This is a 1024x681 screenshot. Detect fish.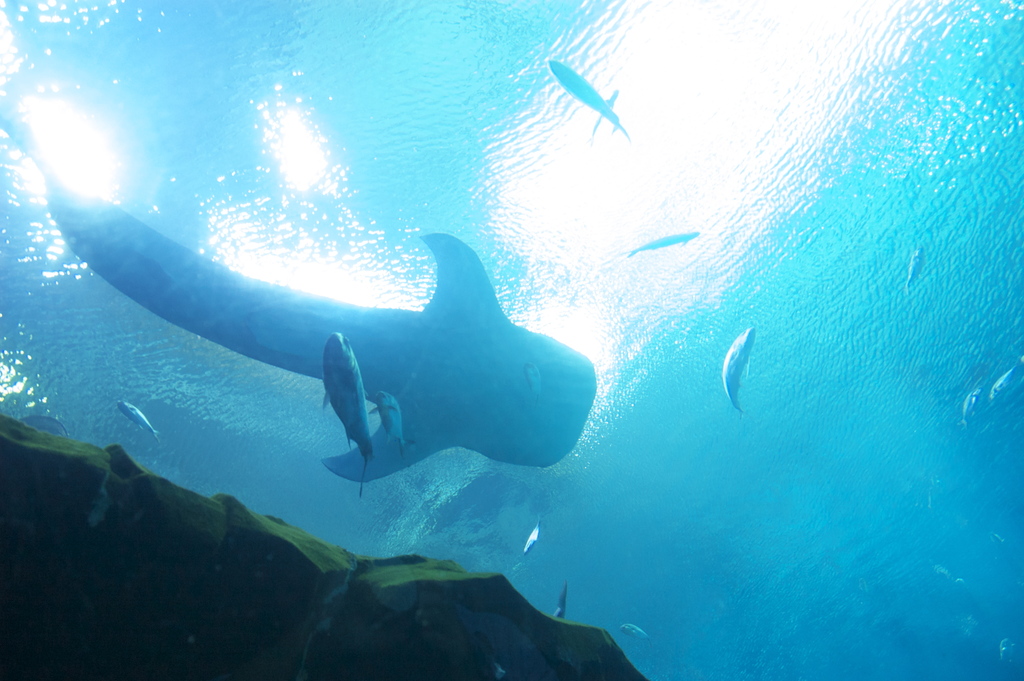
(x1=115, y1=398, x2=163, y2=444).
